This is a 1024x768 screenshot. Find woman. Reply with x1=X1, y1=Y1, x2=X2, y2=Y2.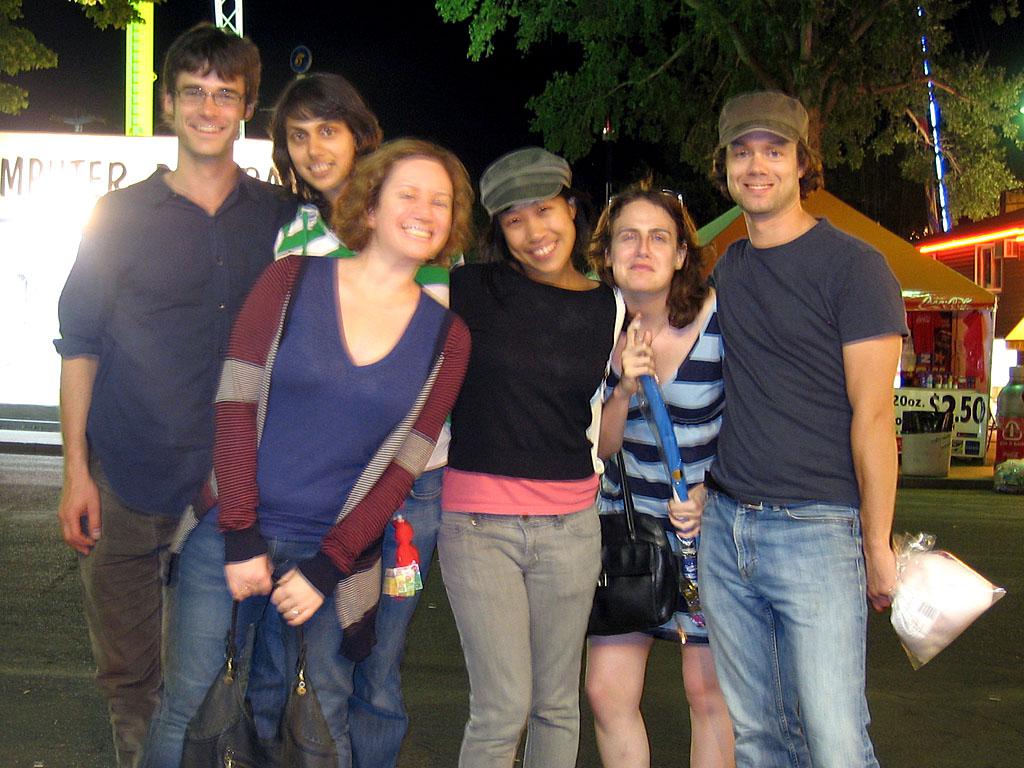
x1=261, y1=67, x2=455, y2=758.
